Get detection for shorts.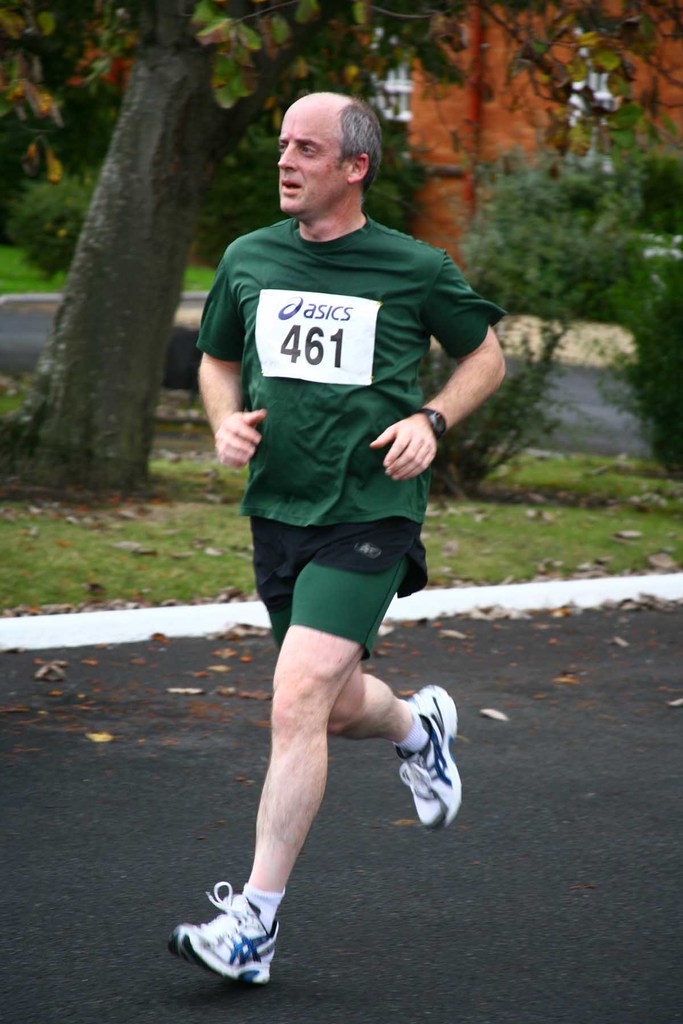
Detection: [x1=247, y1=532, x2=441, y2=629].
